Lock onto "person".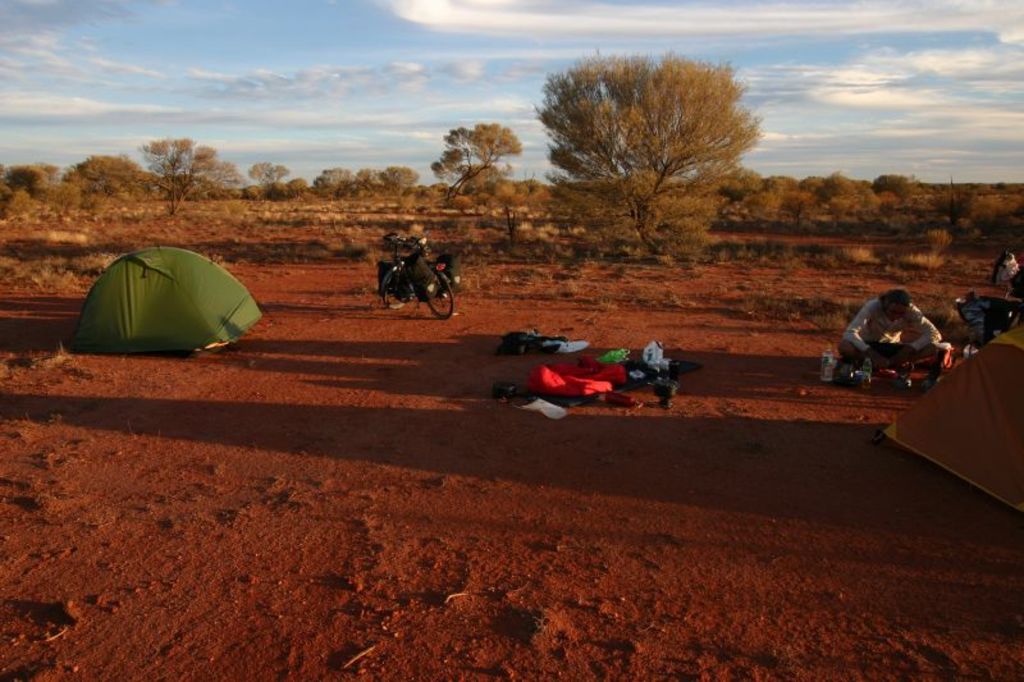
Locked: left=832, top=285, right=952, bottom=386.
